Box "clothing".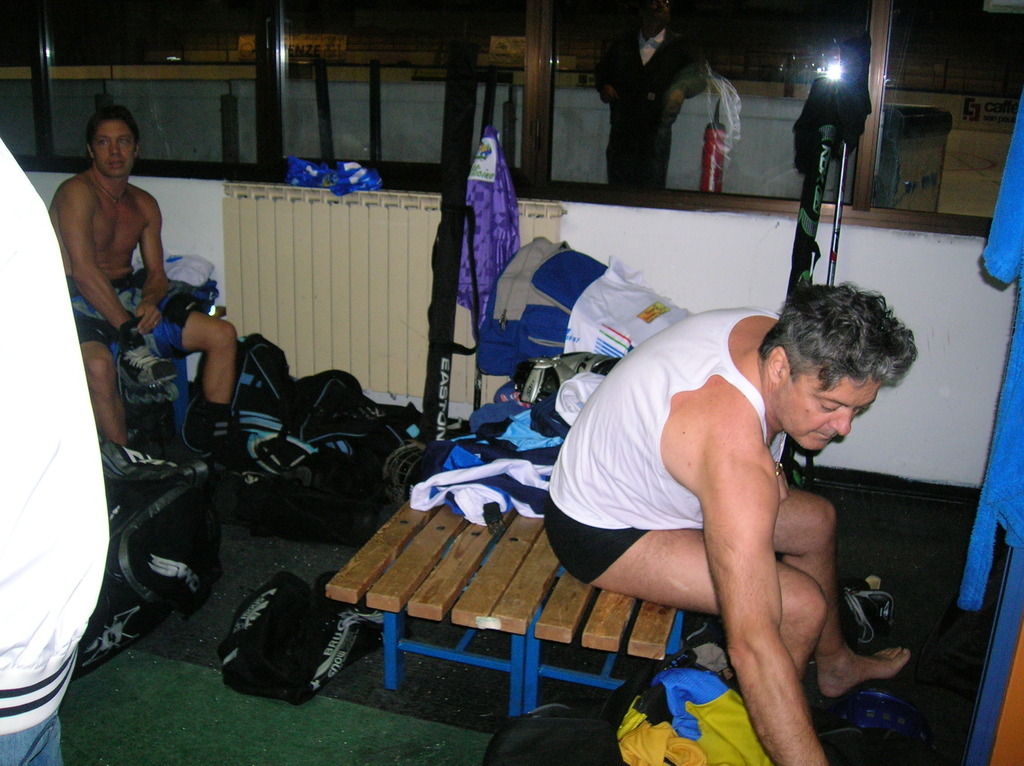
60, 279, 183, 352.
